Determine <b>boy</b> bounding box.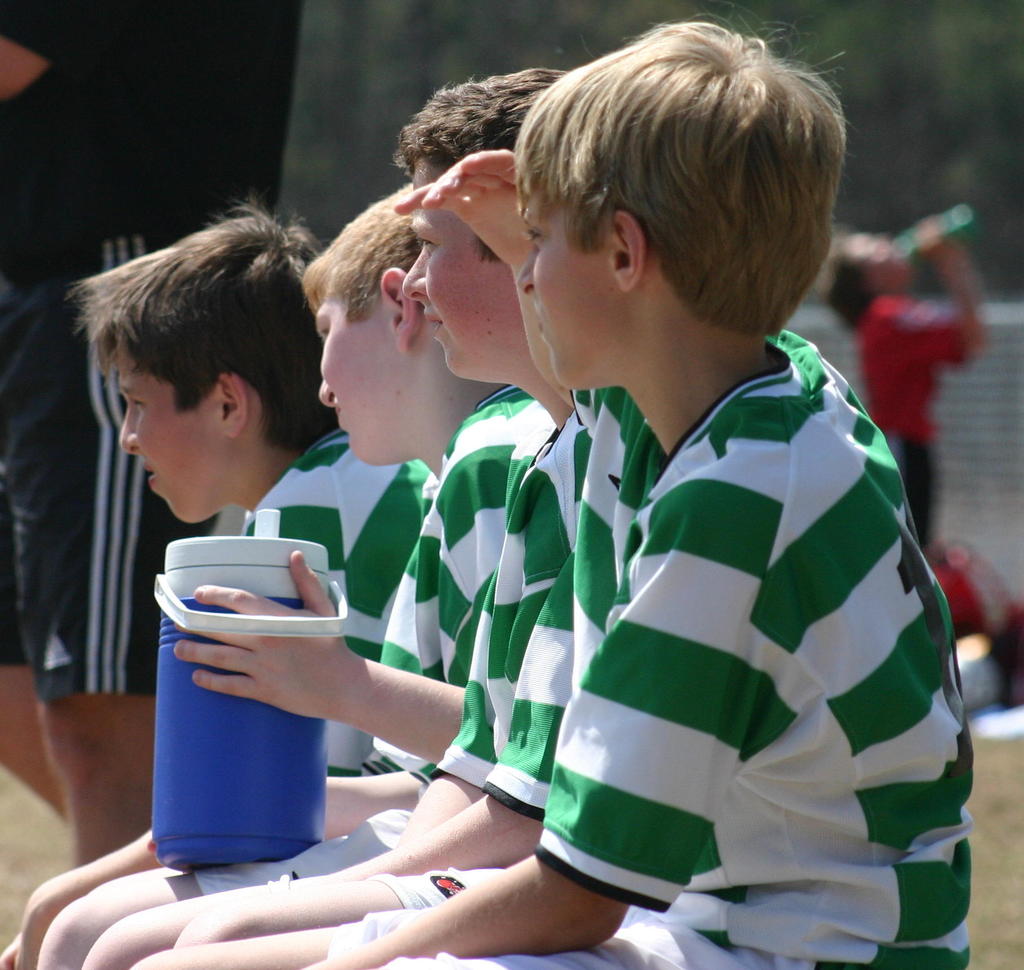
Determined: 140/25/968/969.
